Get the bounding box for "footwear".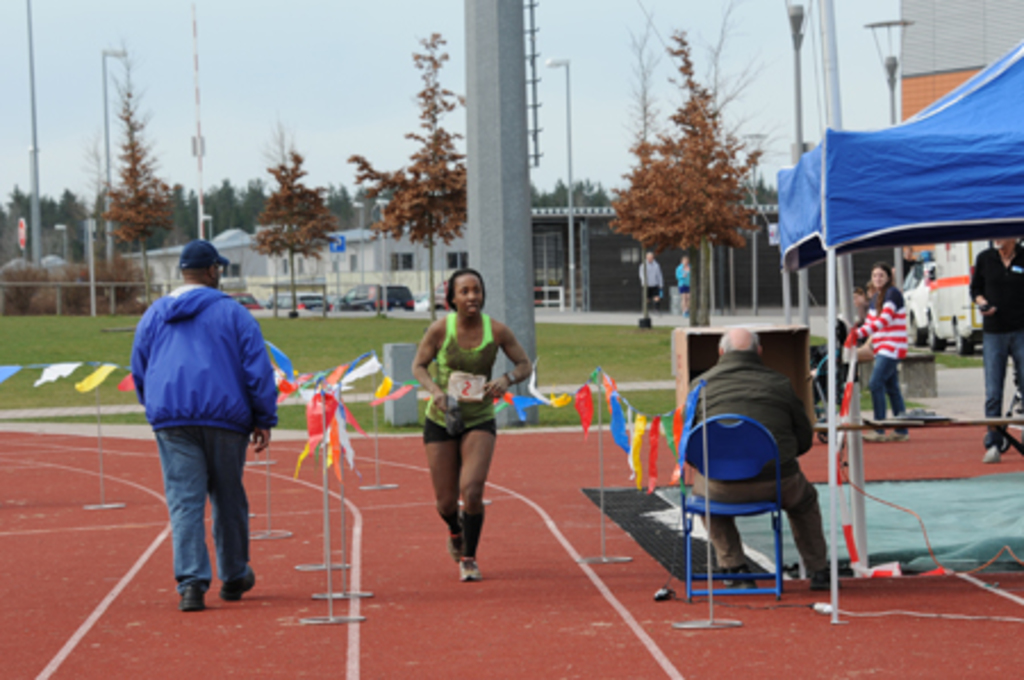
bbox=(806, 566, 837, 587).
